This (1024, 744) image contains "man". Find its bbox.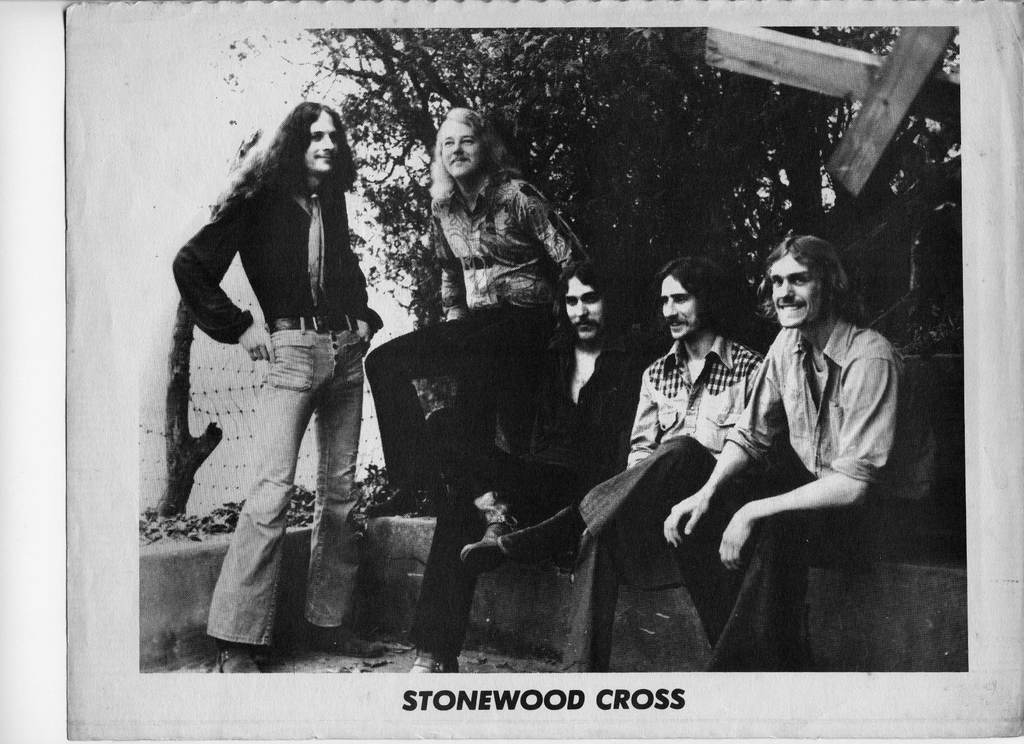
box=[496, 257, 765, 674].
